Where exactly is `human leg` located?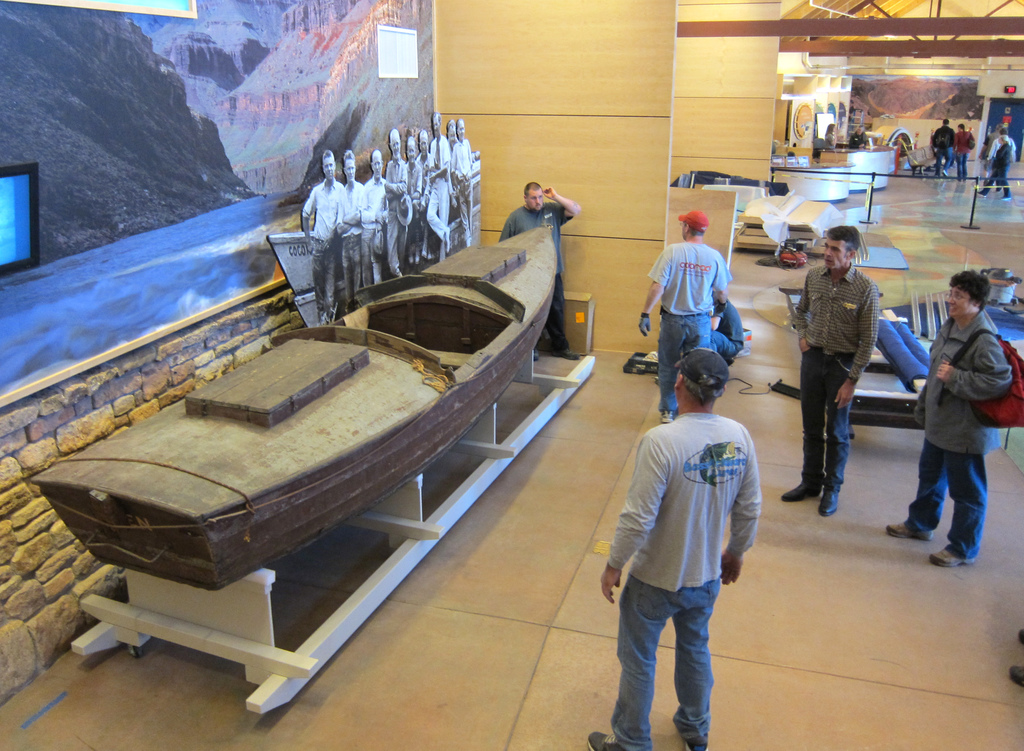
Its bounding box is BBox(977, 170, 997, 191).
